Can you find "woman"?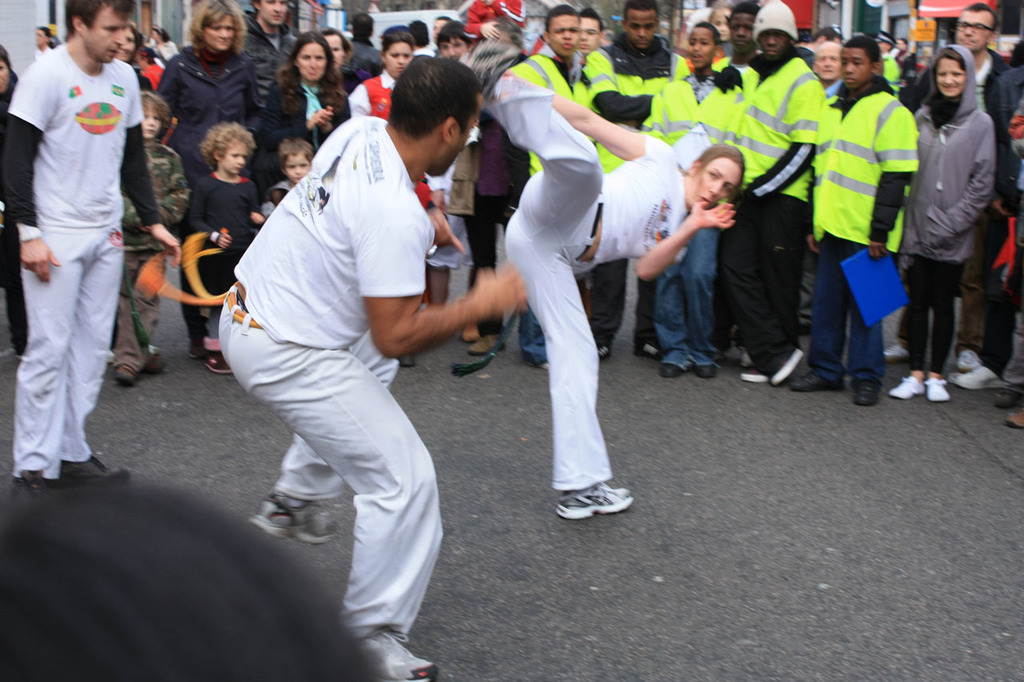
Yes, bounding box: 261/33/350/162.
